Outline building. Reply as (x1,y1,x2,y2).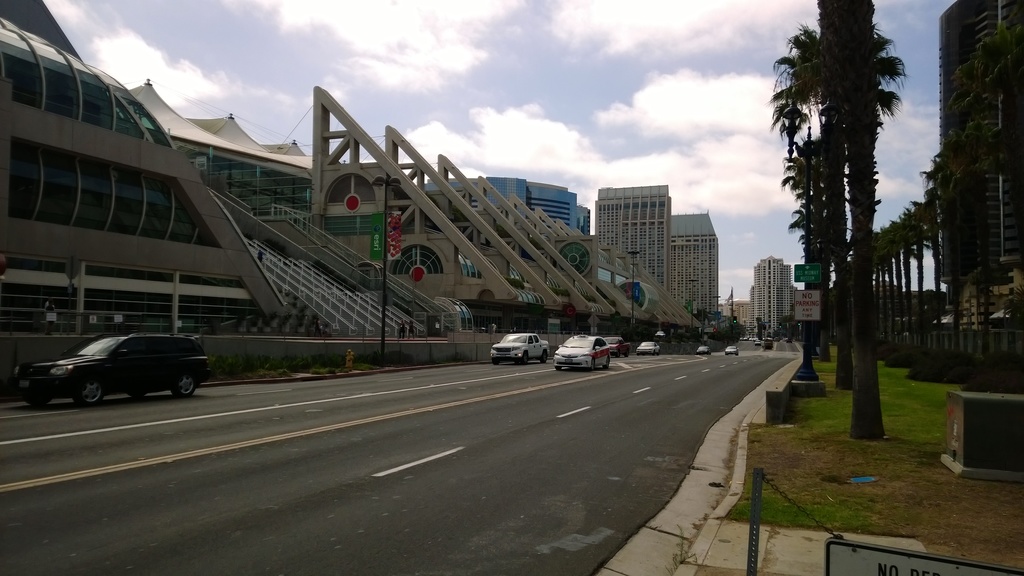
(430,177,593,240).
